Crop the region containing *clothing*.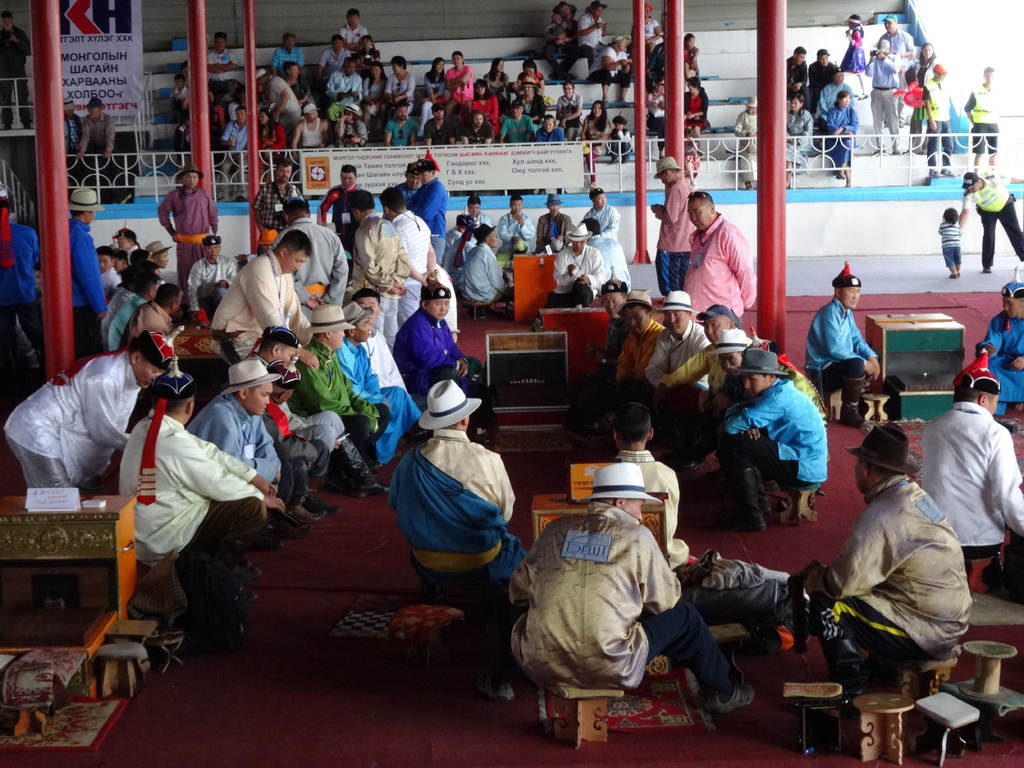
Crop region: 460,236,502,305.
